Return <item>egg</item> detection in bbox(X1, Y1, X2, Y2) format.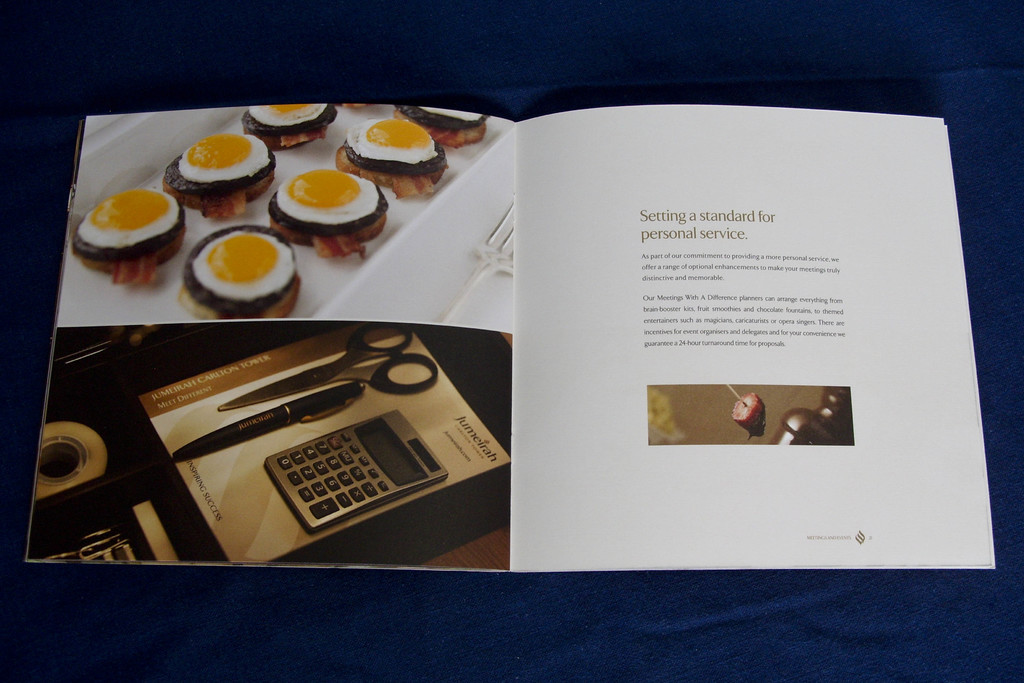
bbox(191, 231, 294, 303).
